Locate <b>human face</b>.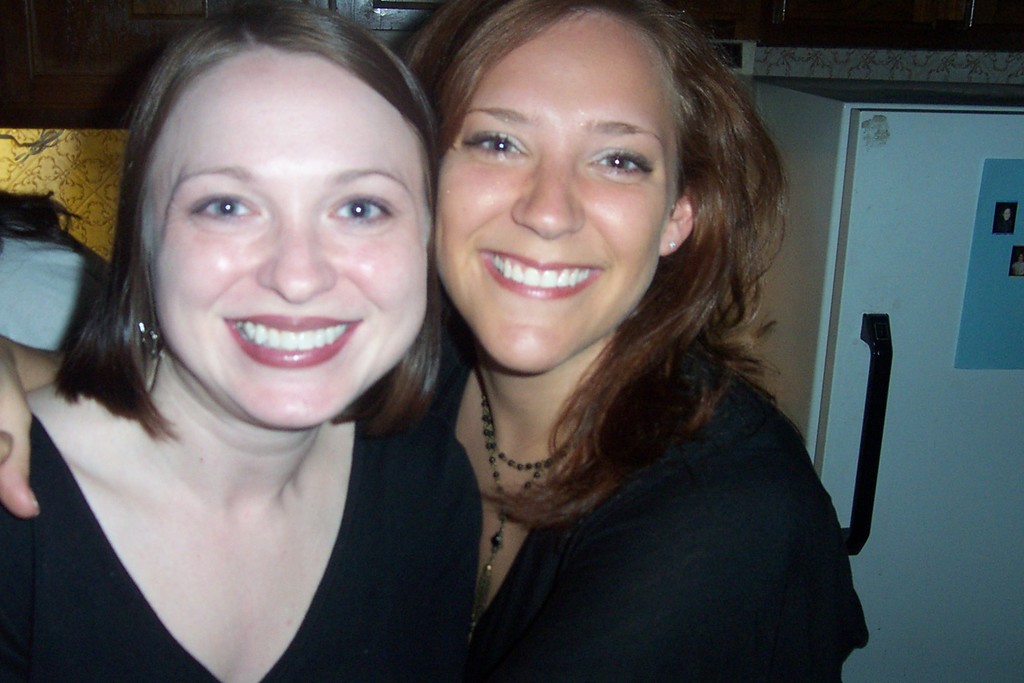
Bounding box: bbox(140, 47, 427, 428).
